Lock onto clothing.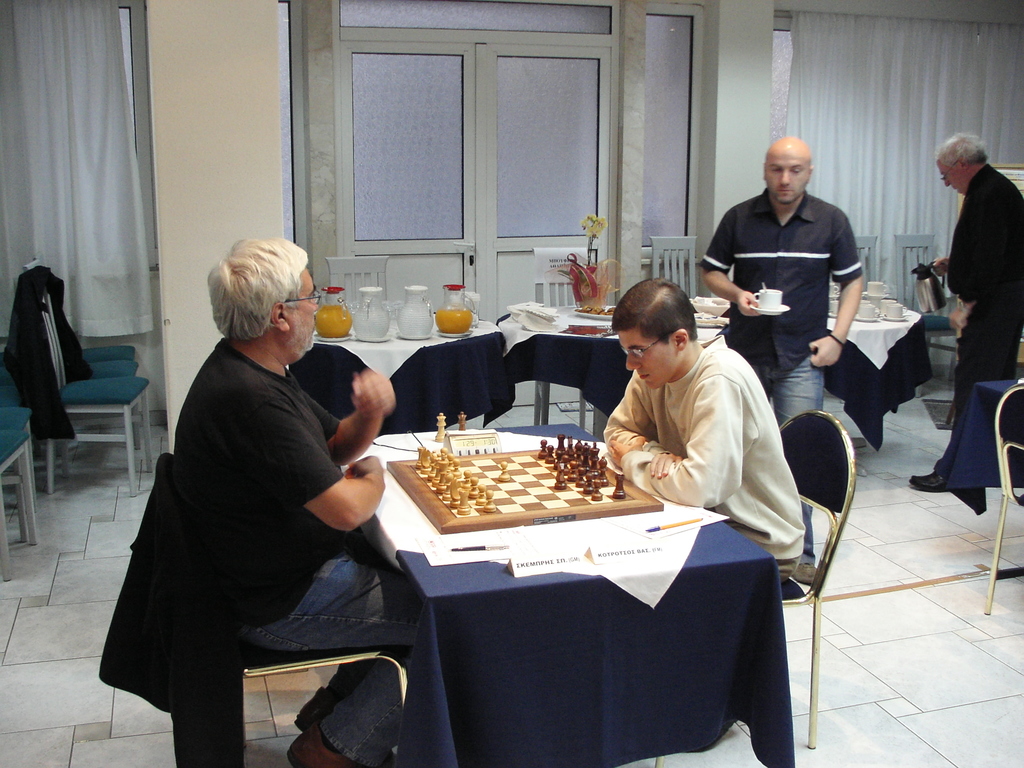
Locked: [x1=595, y1=337, x2=812, y2=602].
